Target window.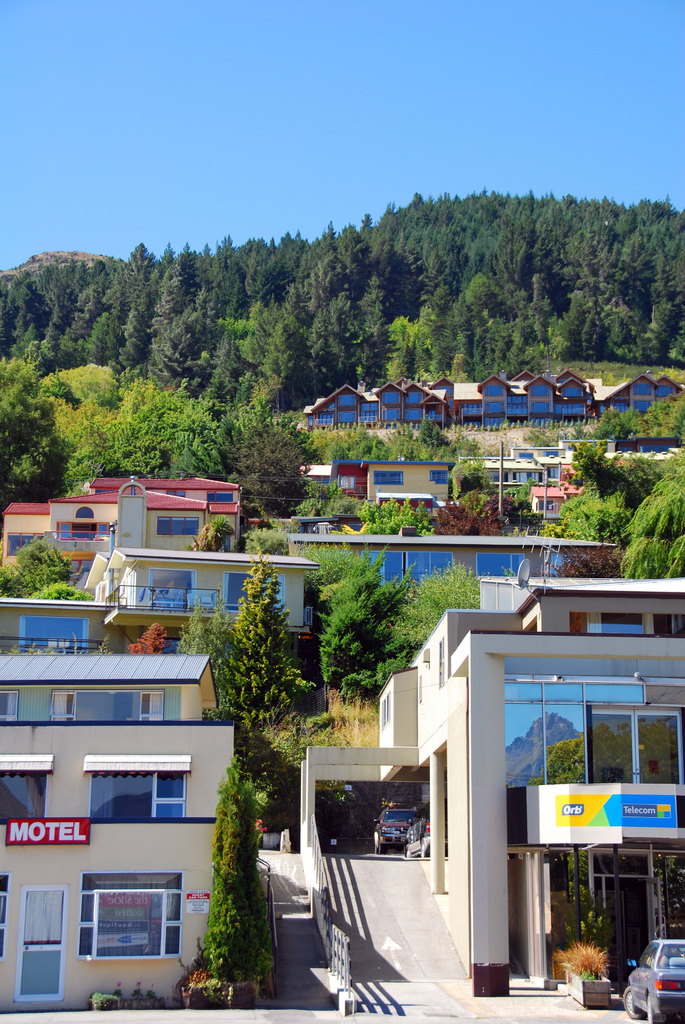
Target region: (430,468,452,485).
